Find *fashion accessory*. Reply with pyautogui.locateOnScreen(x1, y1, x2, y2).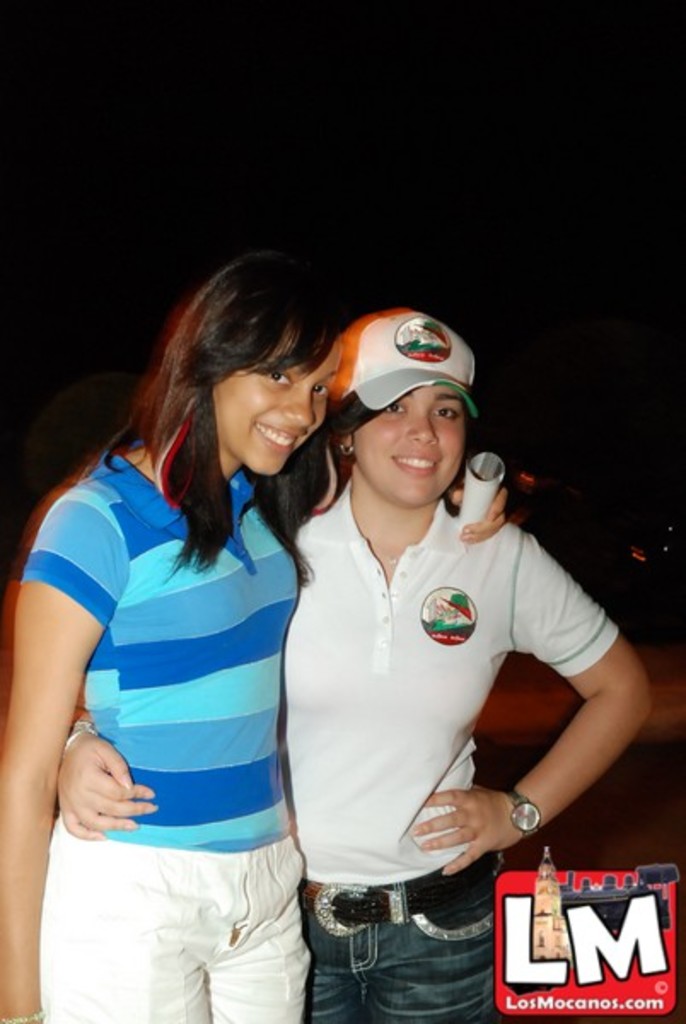
pyautogui.locateOnScreen(297, 860, 510, 935).
